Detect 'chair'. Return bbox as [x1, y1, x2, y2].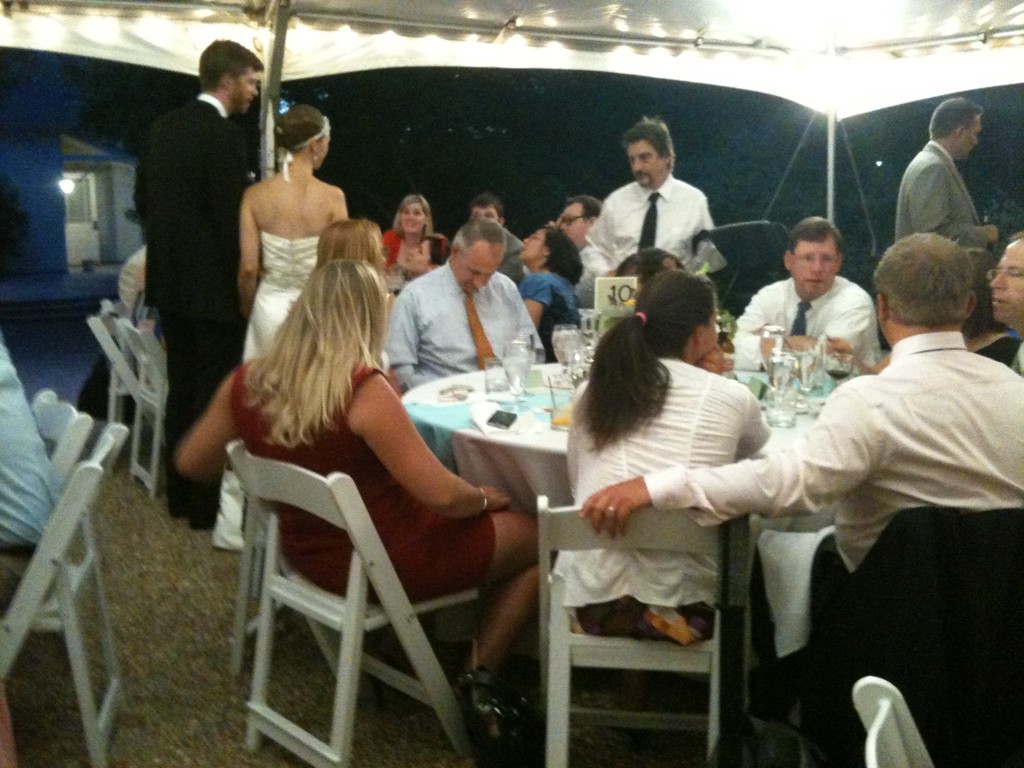
[88, 299, 124, 427].
